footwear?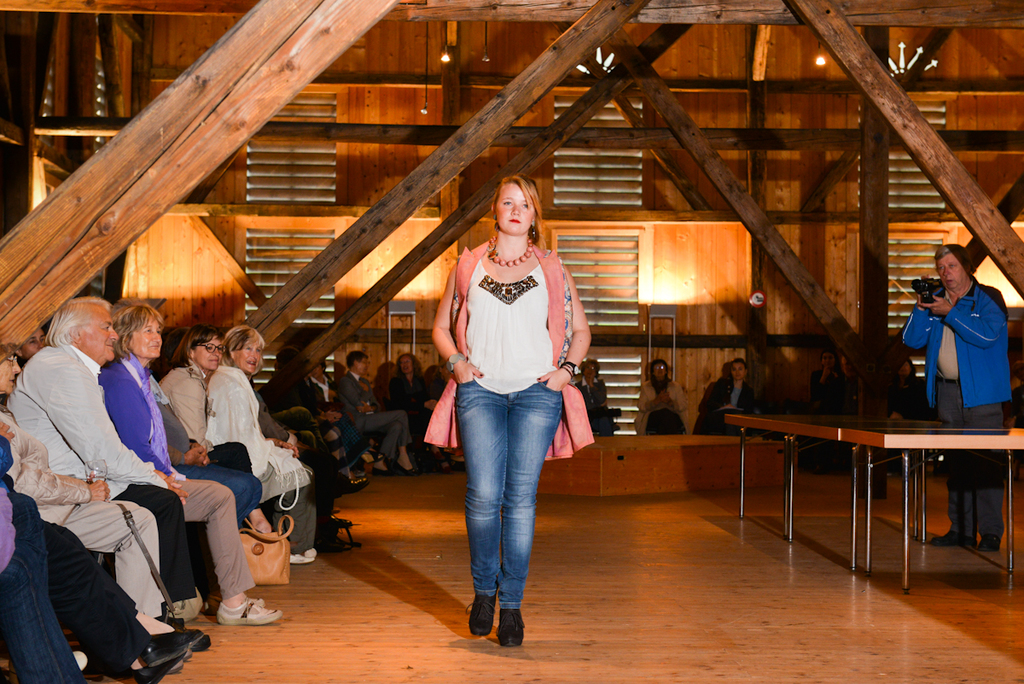
bbox(281, 547, 319, 564)
